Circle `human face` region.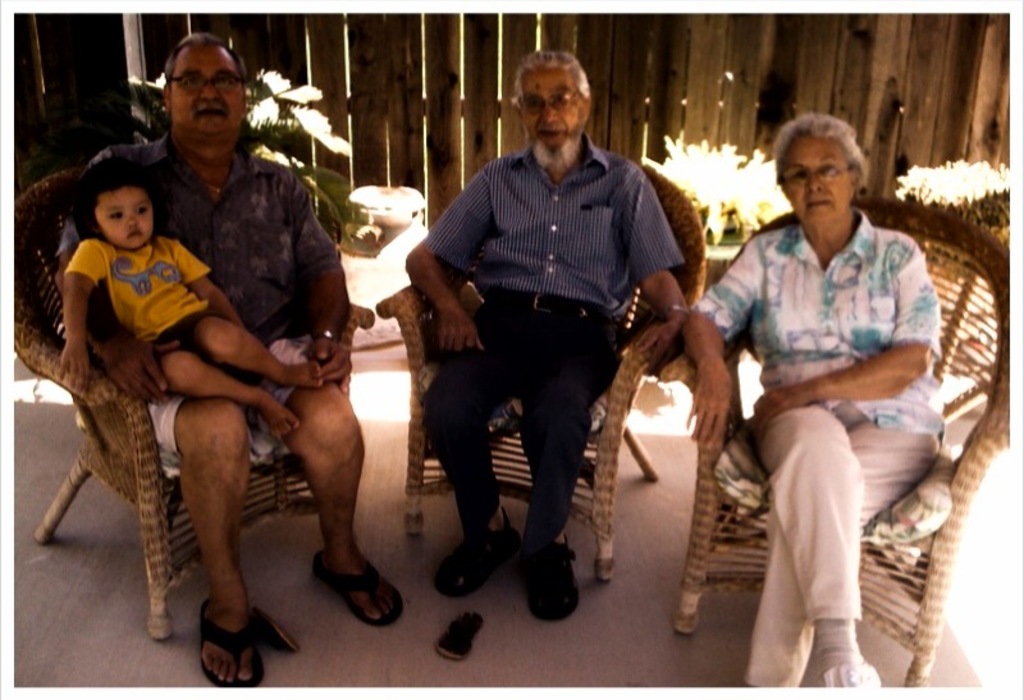
Region: {"x1": 169, "y1": 46, "x2": 246, "y2": 136}.
